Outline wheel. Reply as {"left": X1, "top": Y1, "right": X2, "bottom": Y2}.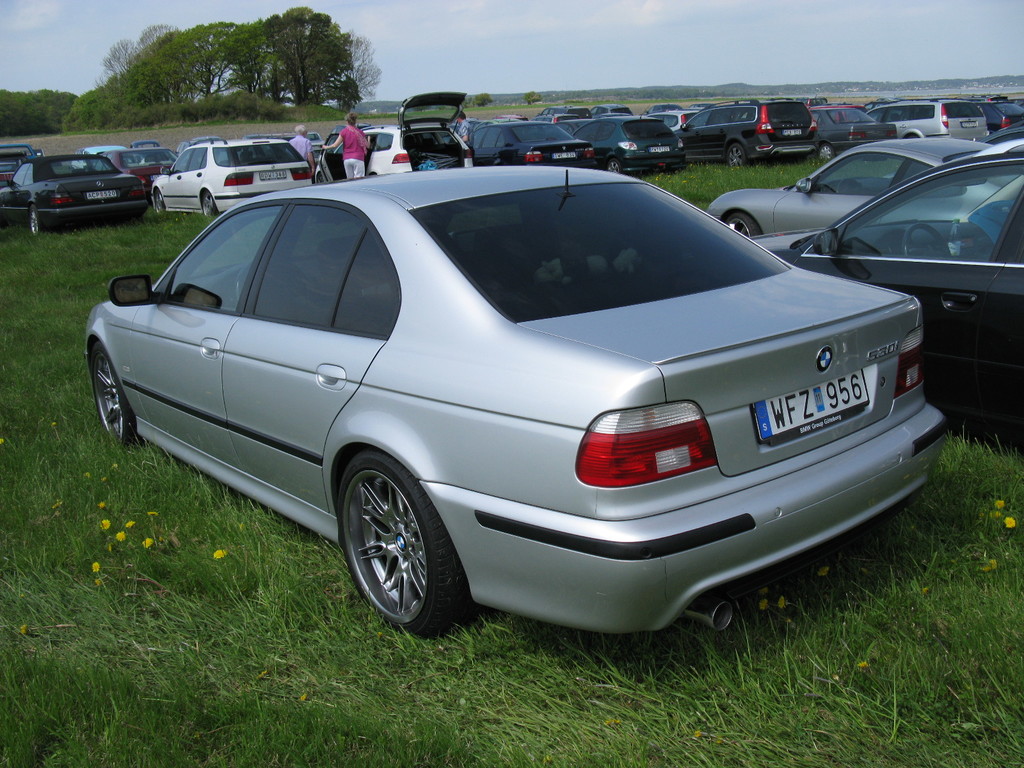
{"left": 727, "top": 143, "right": 744, "bottom": 167}.
